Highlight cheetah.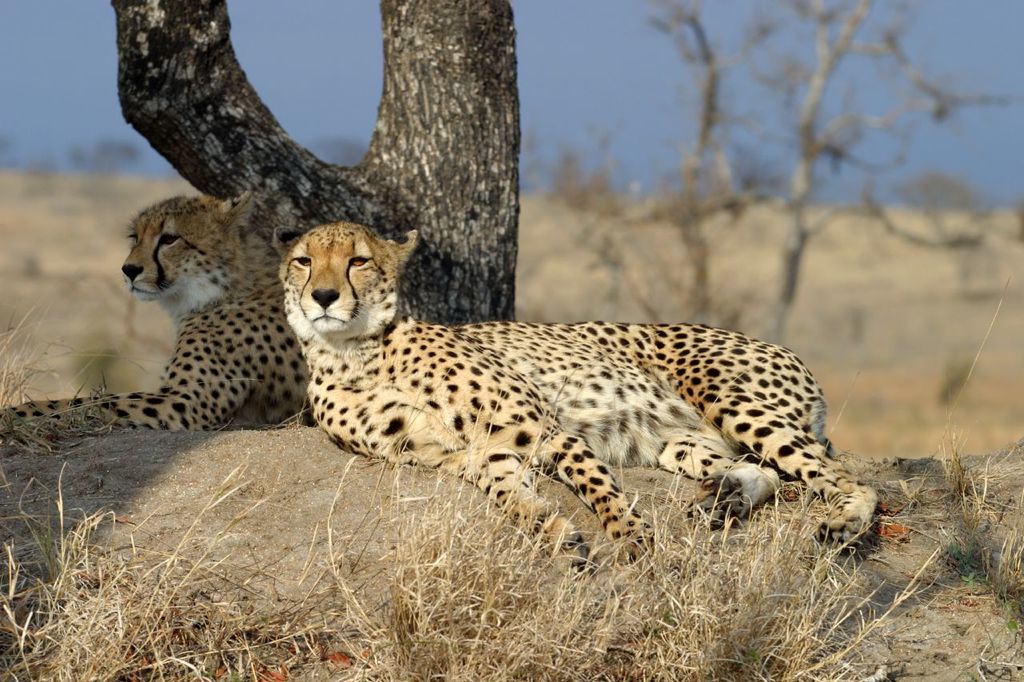
Highlighted region: <region>0, 186, 310, 436</region>.
